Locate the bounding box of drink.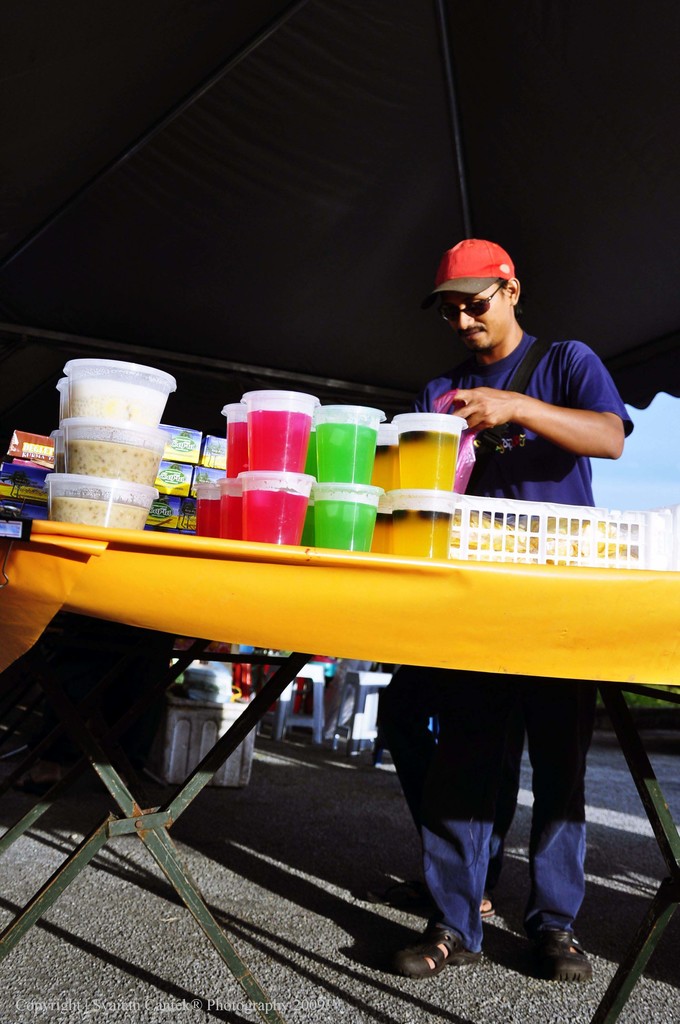
Bounding box: [369,512,388,556].
